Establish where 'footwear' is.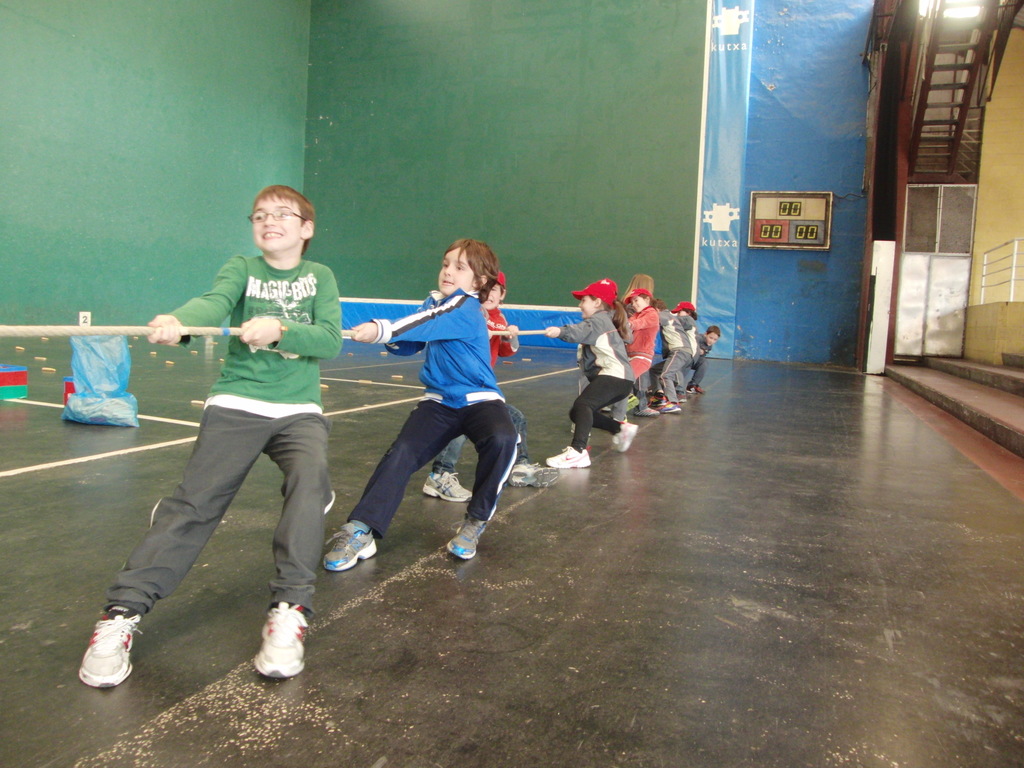
Established at (324,518,380,573).
